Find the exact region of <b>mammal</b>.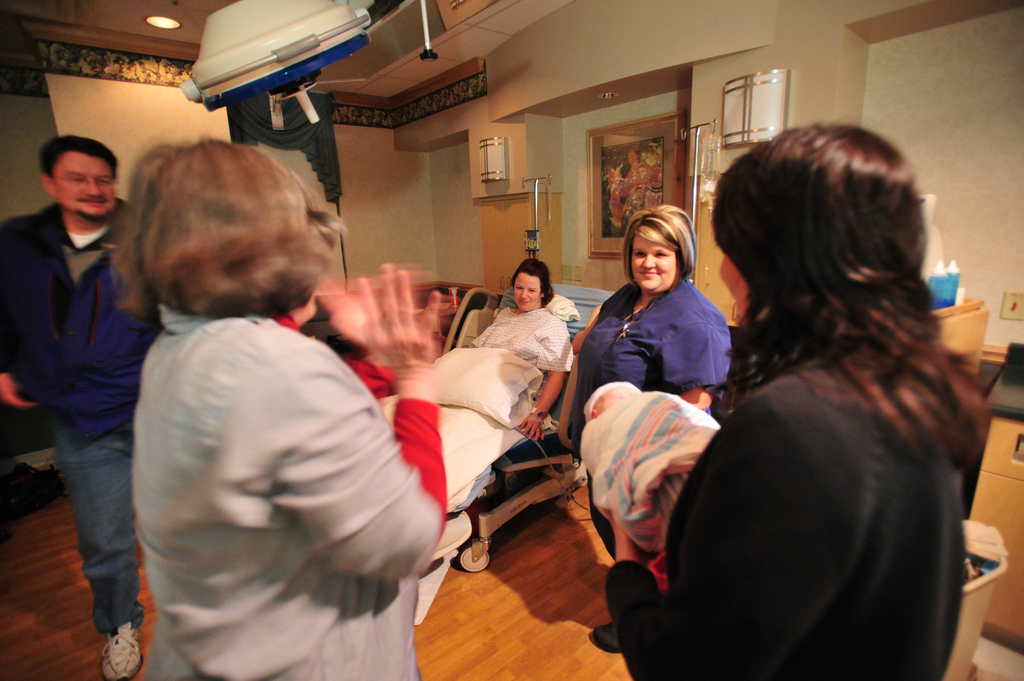
Exact region: (0, 133, 149, 680).
